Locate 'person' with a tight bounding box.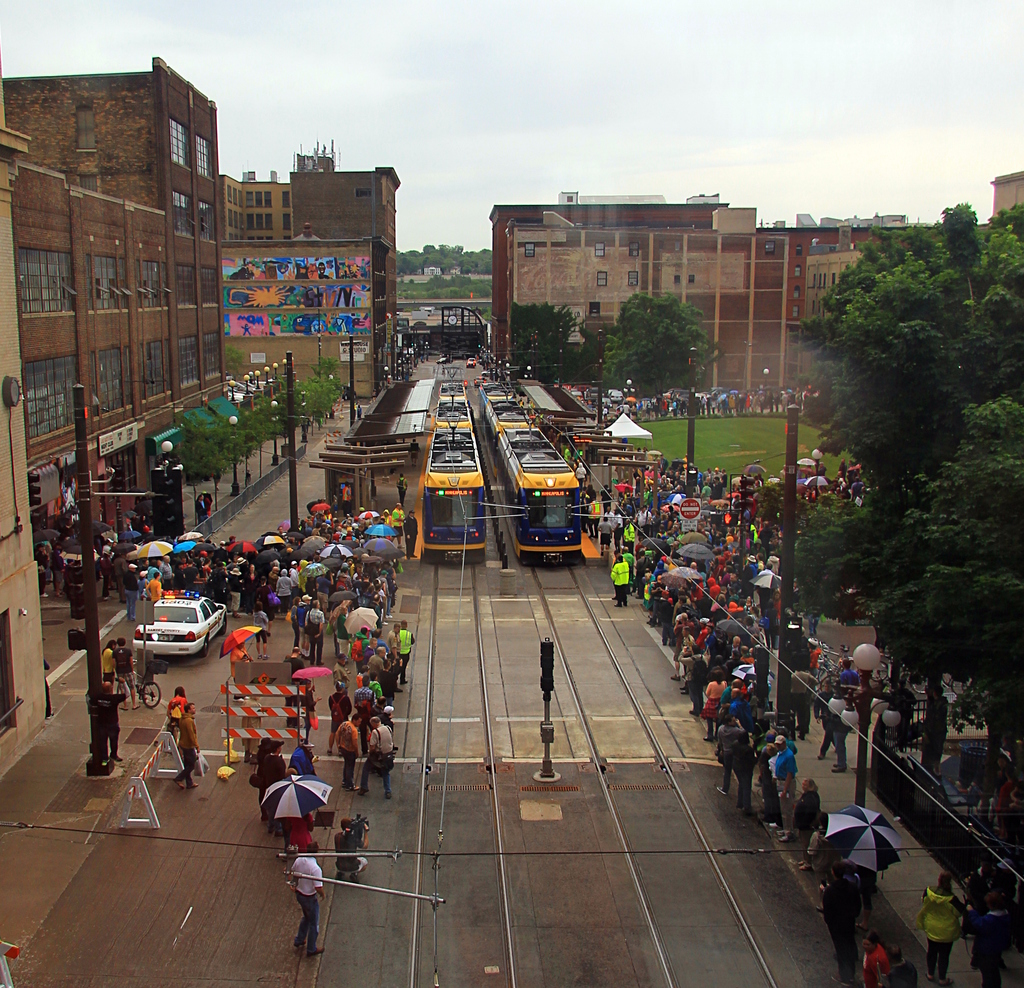
region(840, 659, 860, 688).
